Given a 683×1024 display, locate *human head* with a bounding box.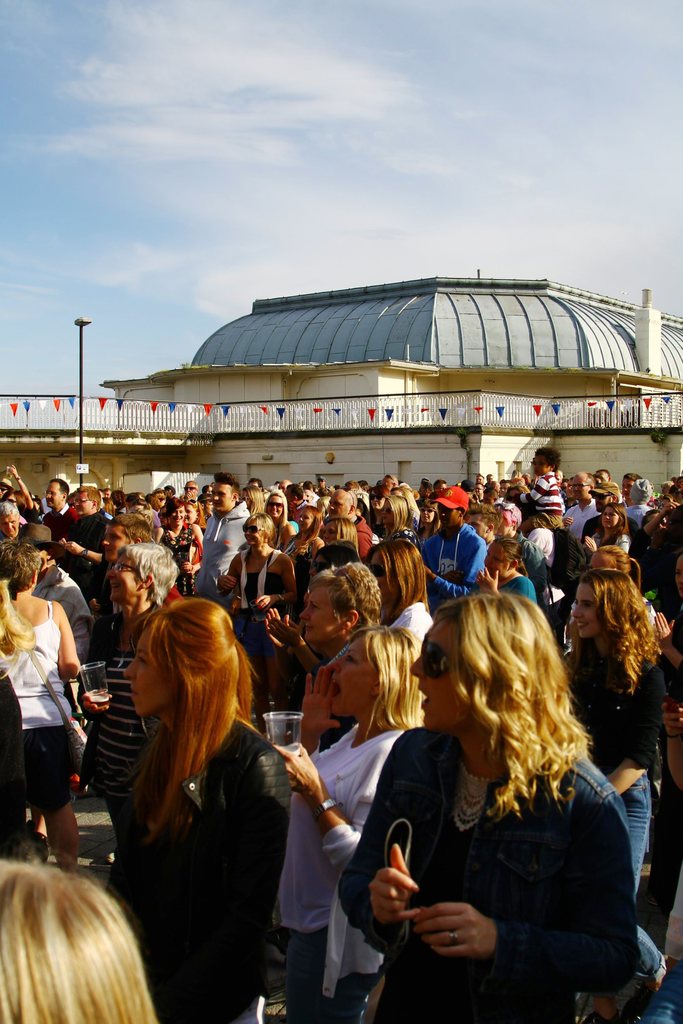
Located: {"x1": 296, "y1": 504, "x2": 320, "y2": 529}.
